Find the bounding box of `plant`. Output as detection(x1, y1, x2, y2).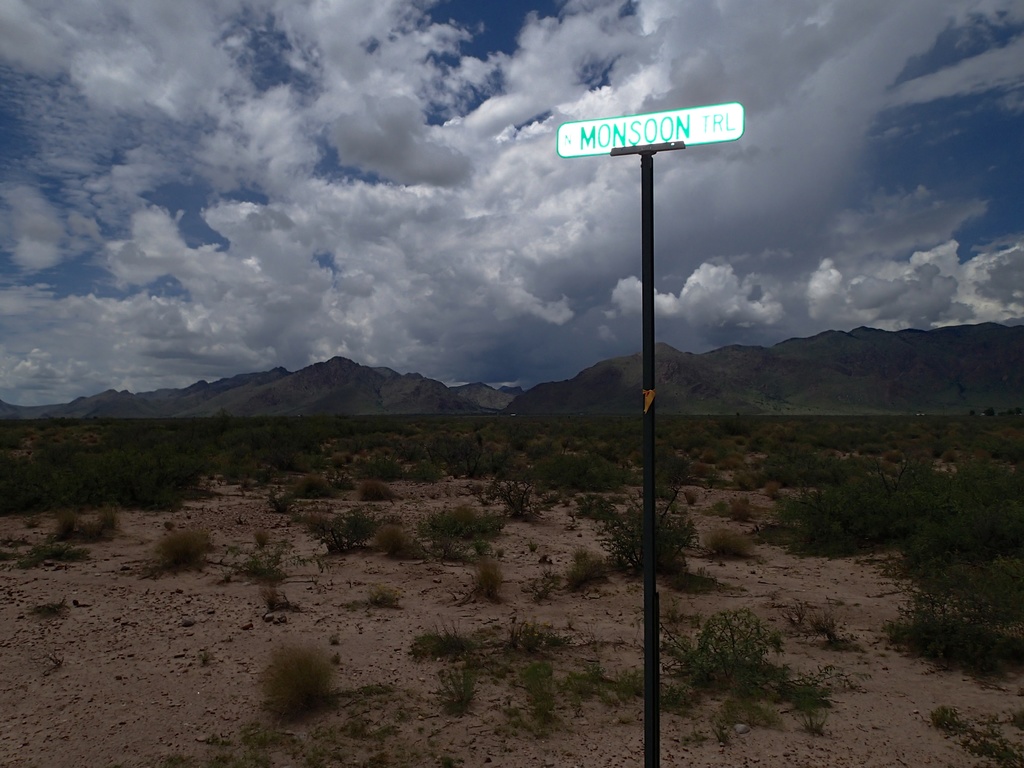
detection(257, 528, 271, 549).
